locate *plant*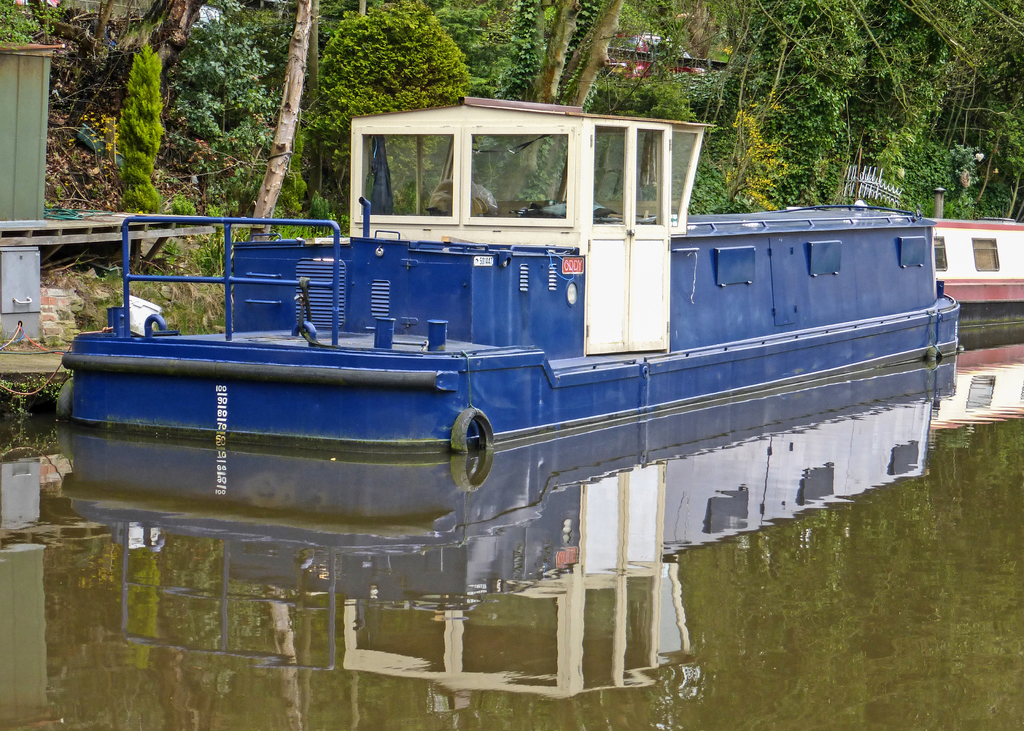
(0,372,85,460)
